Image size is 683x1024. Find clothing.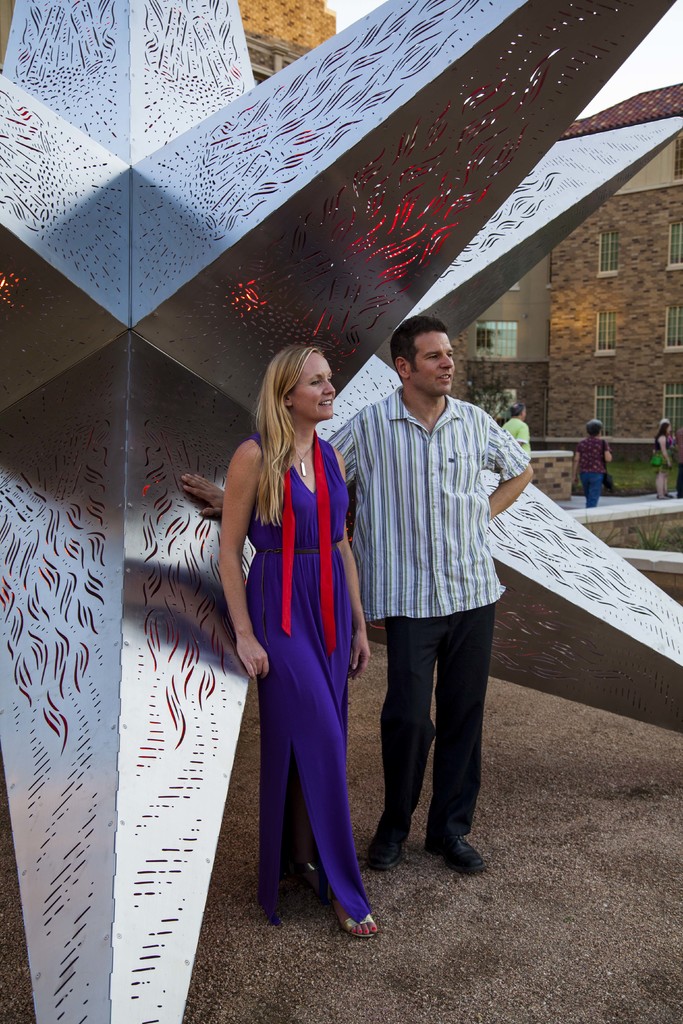
(223, 390, 369, 907).
